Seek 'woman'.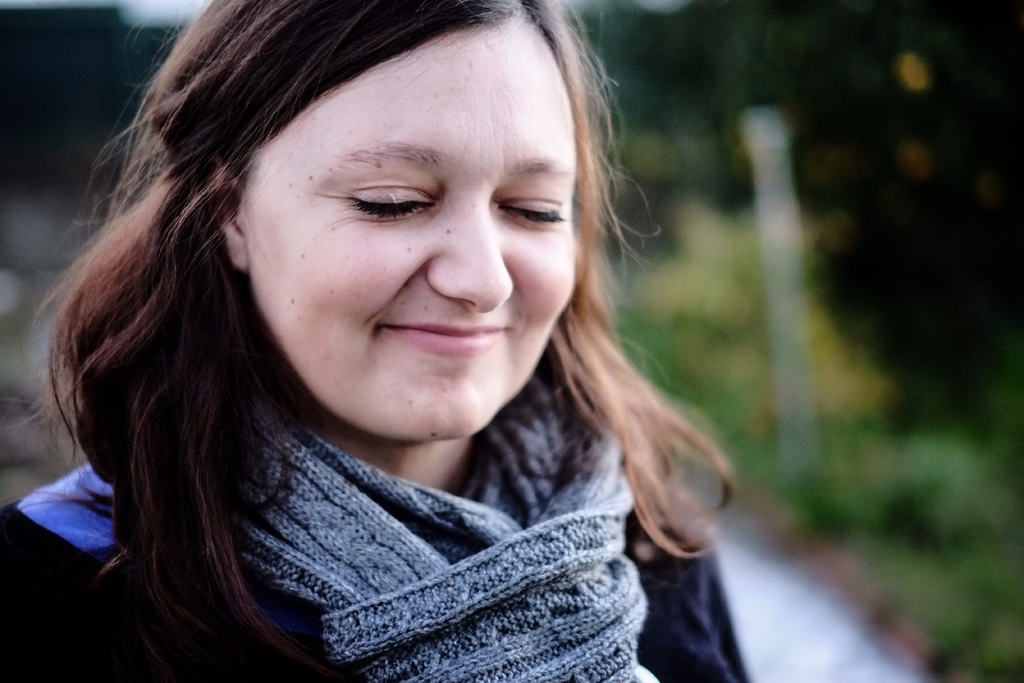
crop(0, 0, 757, 682).
